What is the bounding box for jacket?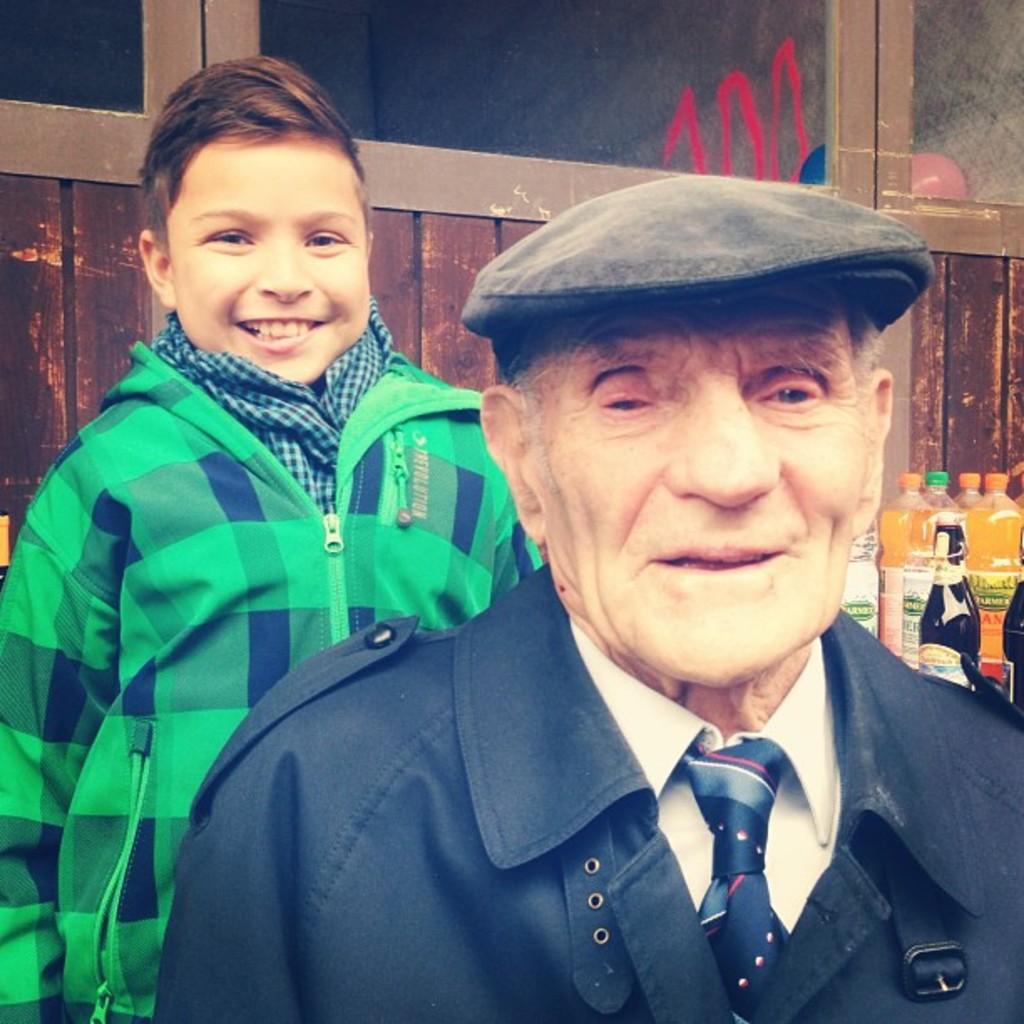
<bbox>0, 231, 547, 940</bbox>.
